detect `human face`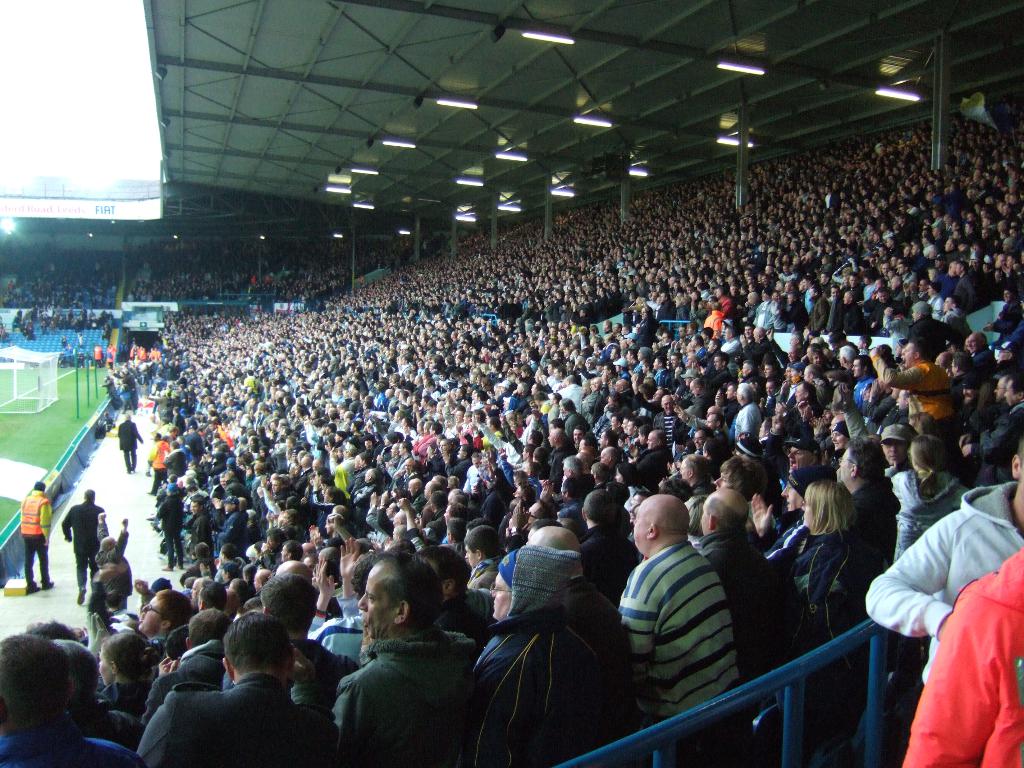
Rect(794, 383, 804, 403)
